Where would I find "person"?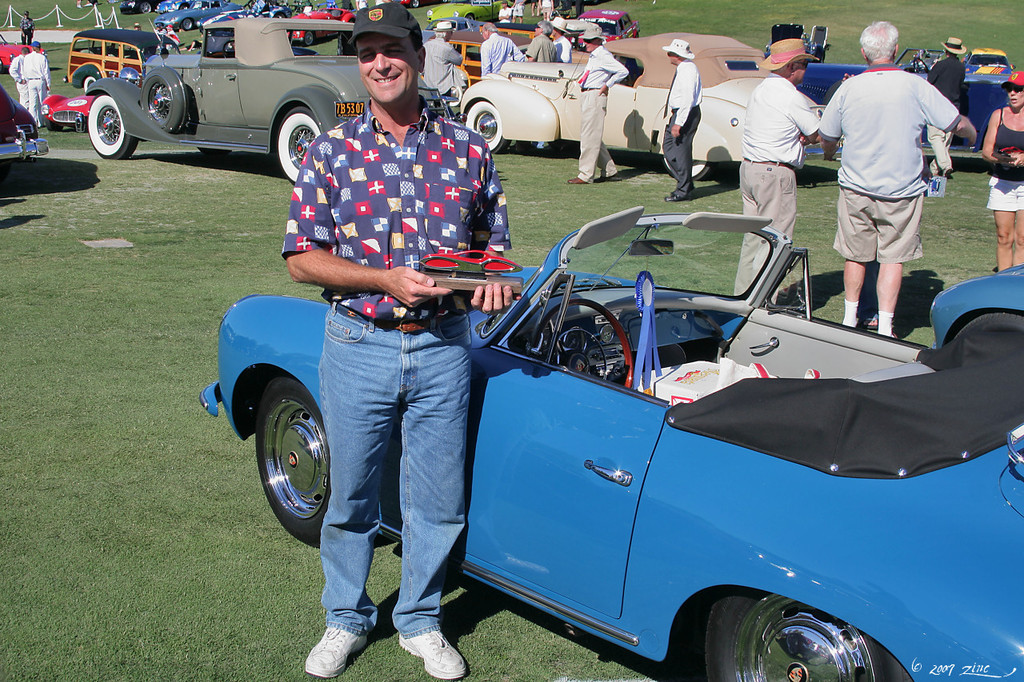
At BBox(526, 18, 559, 62).
